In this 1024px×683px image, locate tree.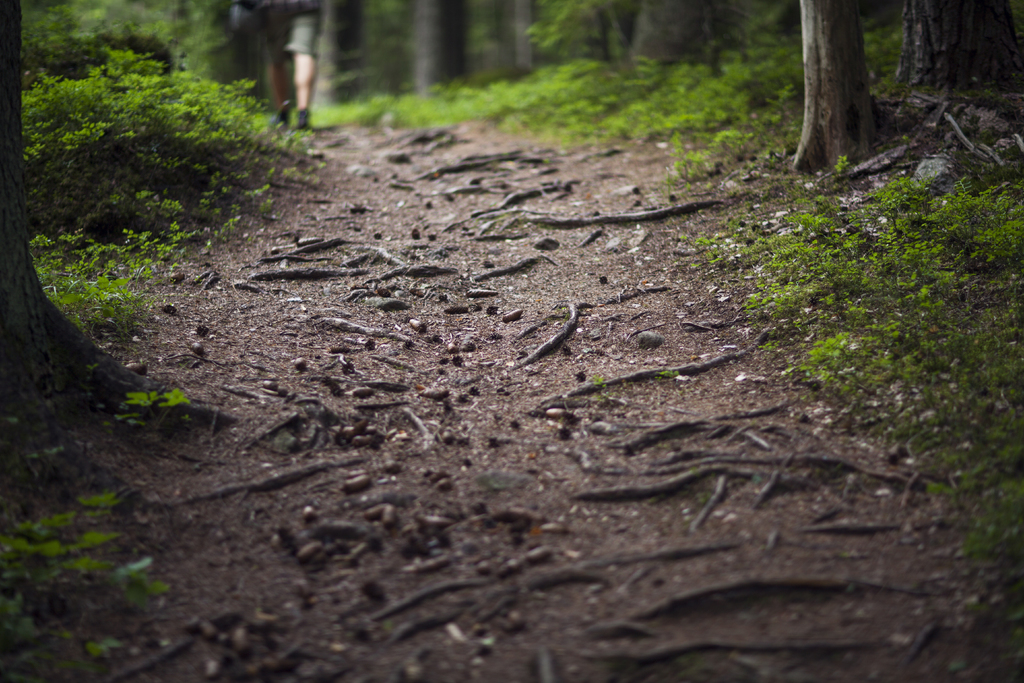
Bounding box: <box>0,0,122,429</box>.
